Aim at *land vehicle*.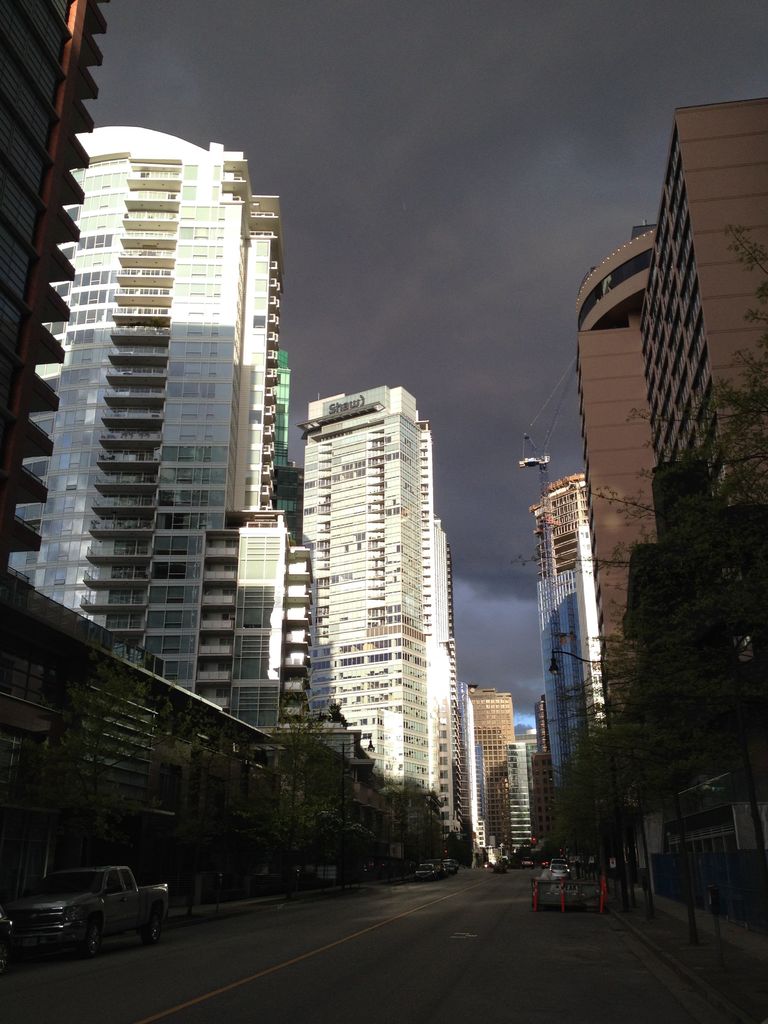
Aimed at (545, 860, 548, 865).
